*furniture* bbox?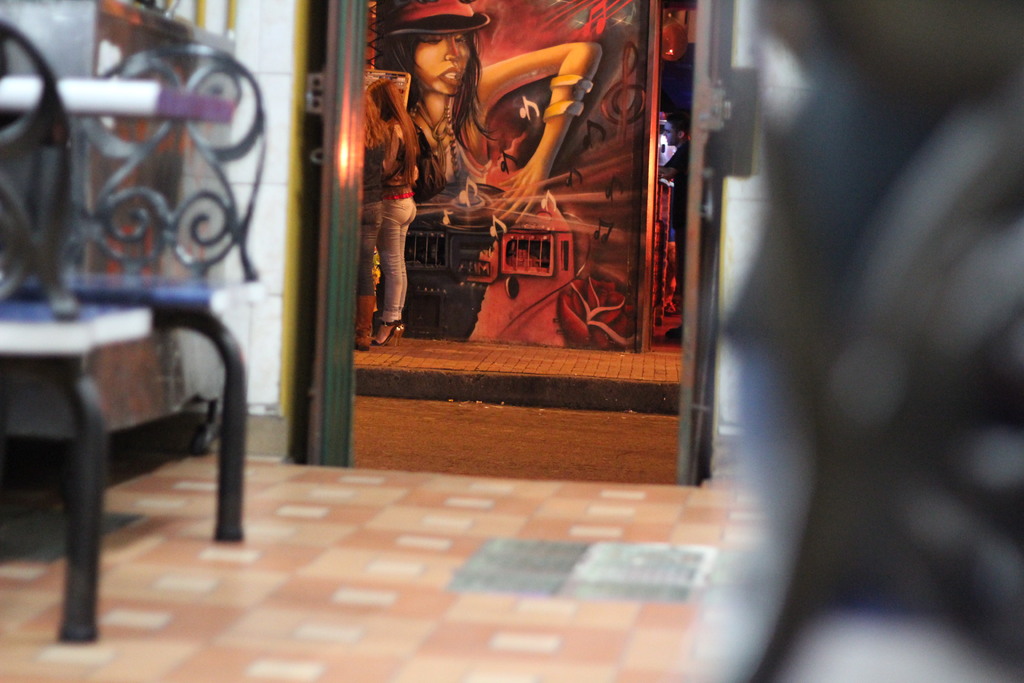
(0, 15, 153, 645)
